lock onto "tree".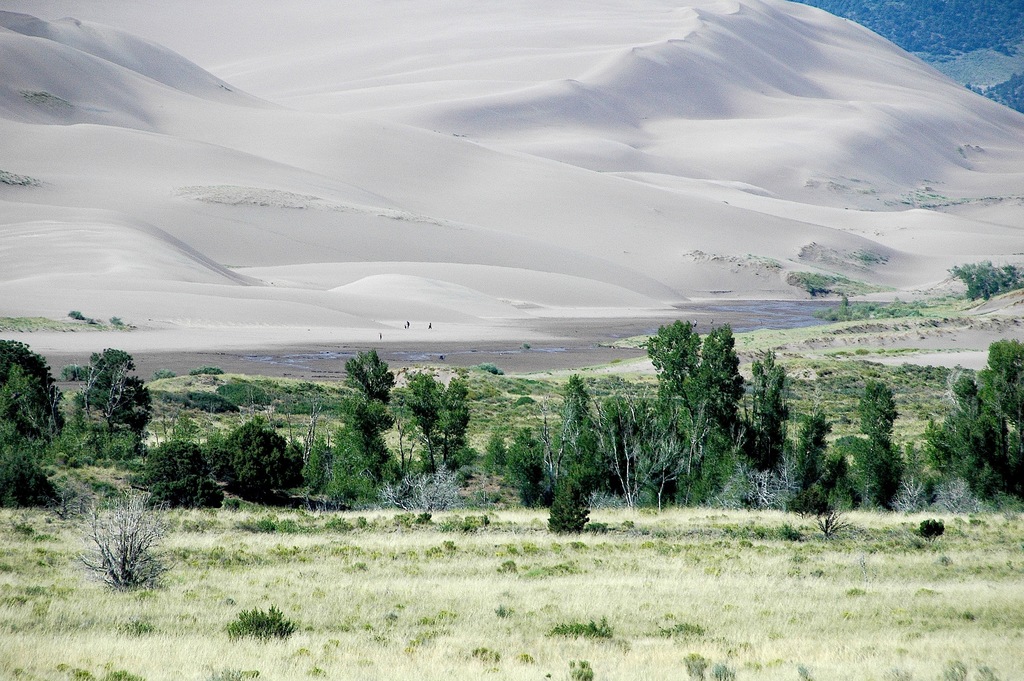
Locked: [399, 367, 449, 484].
